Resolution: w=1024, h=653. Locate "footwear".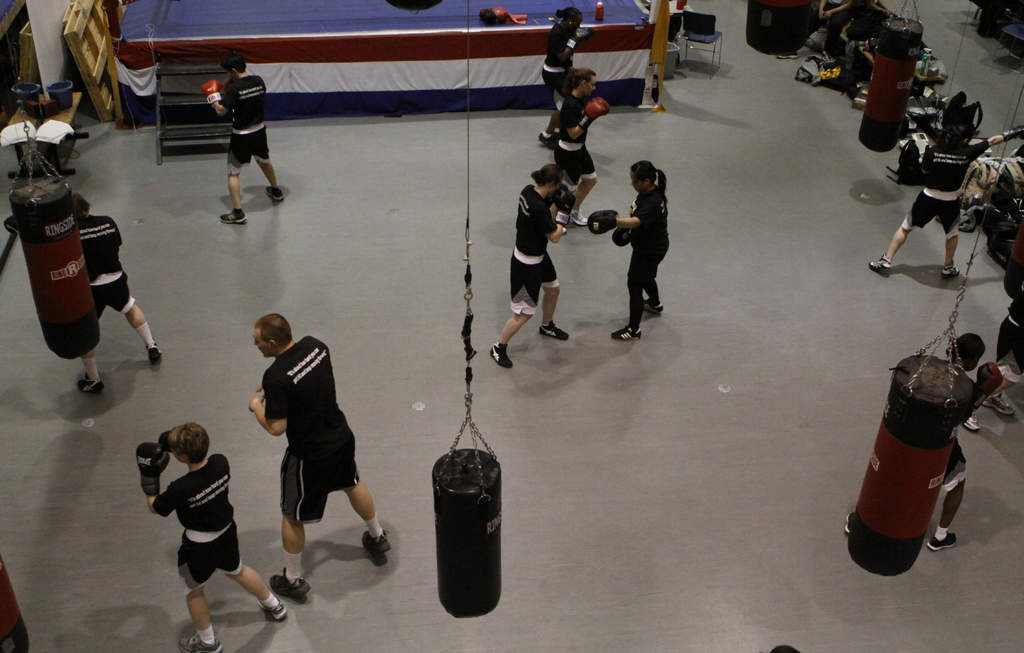
crop(176, 633, 223, 652).
